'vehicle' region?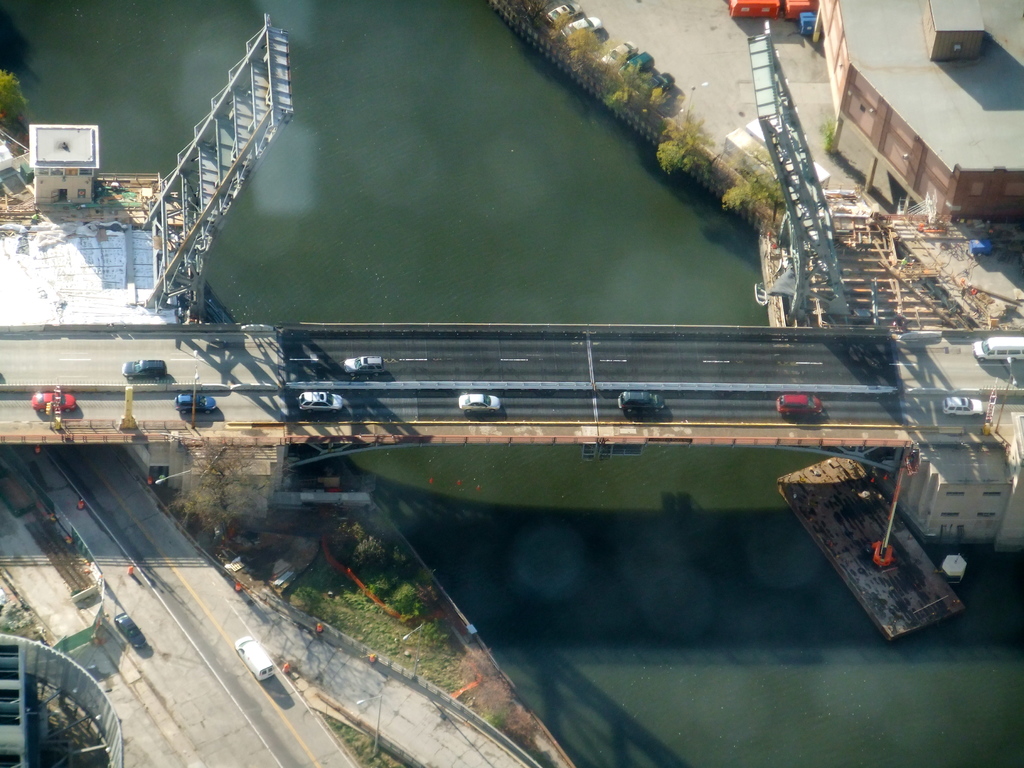
<box>340,353,382,379</box>
